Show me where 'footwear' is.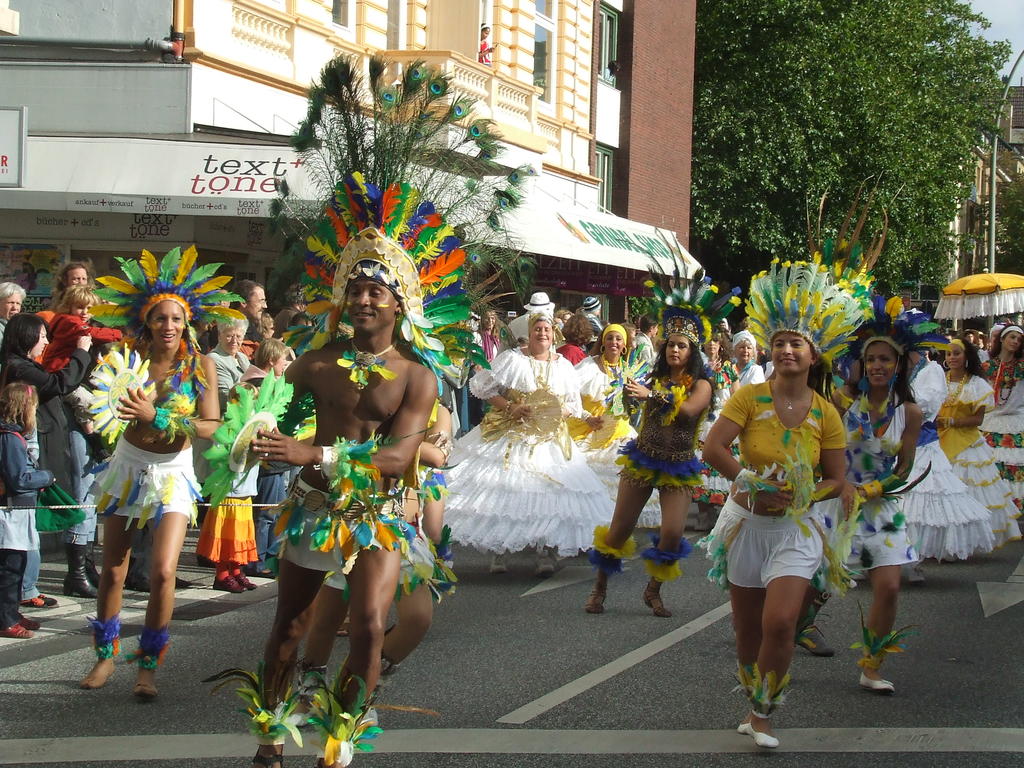
'footwear' is at select_region(793, 621, 834, 657).
